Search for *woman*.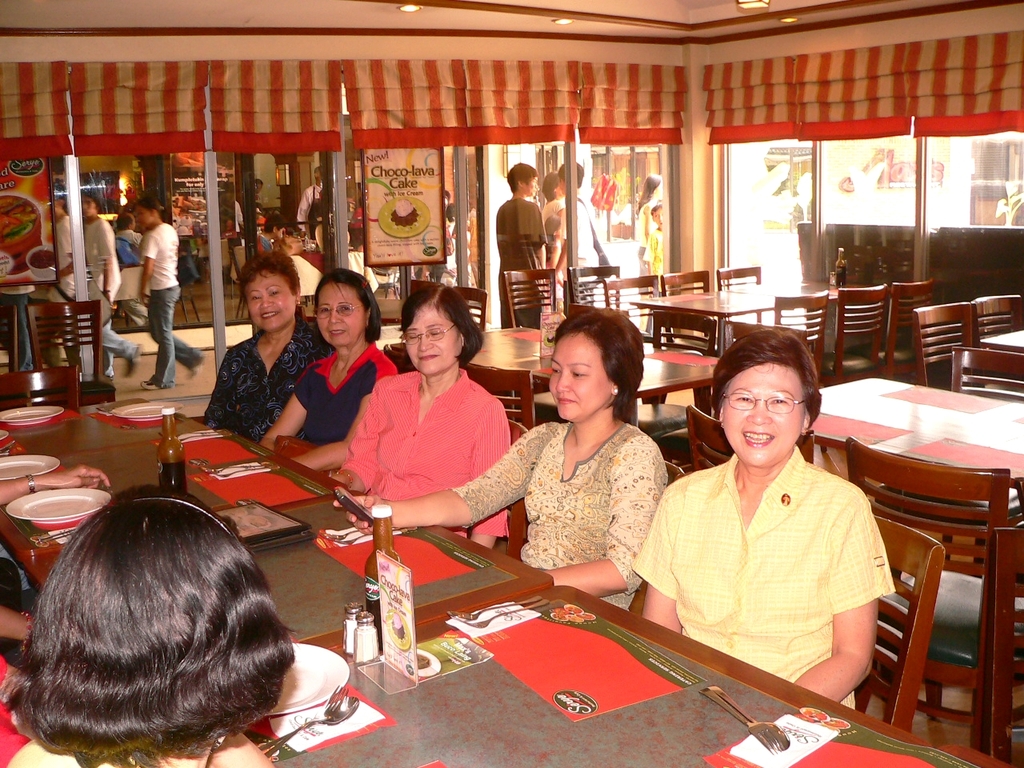
Found at x1=203 y1=251 x2=329 y2=442.
